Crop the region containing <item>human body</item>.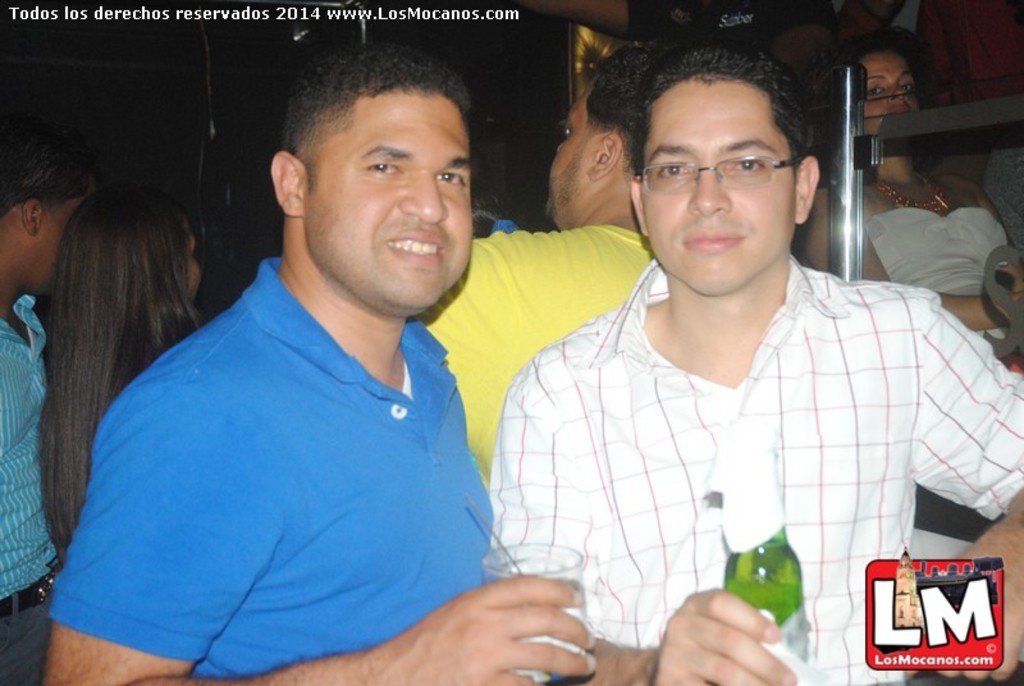
Crop region: box(511, 0, 817, 82).
